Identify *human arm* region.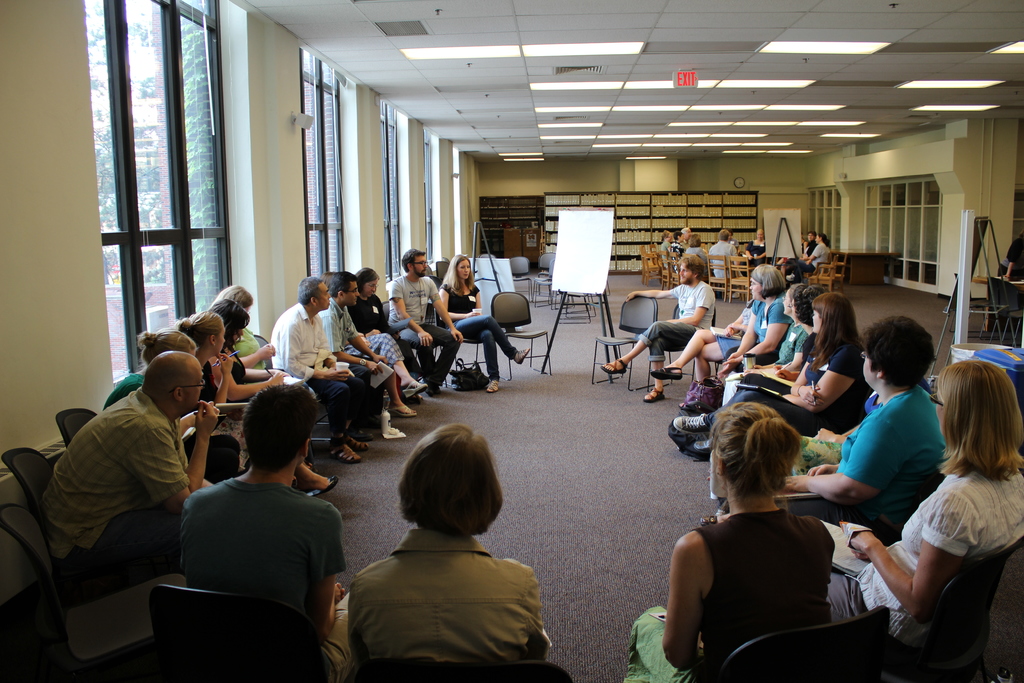
Region: [x1=720, y1=300, x2=792, y2=372].
